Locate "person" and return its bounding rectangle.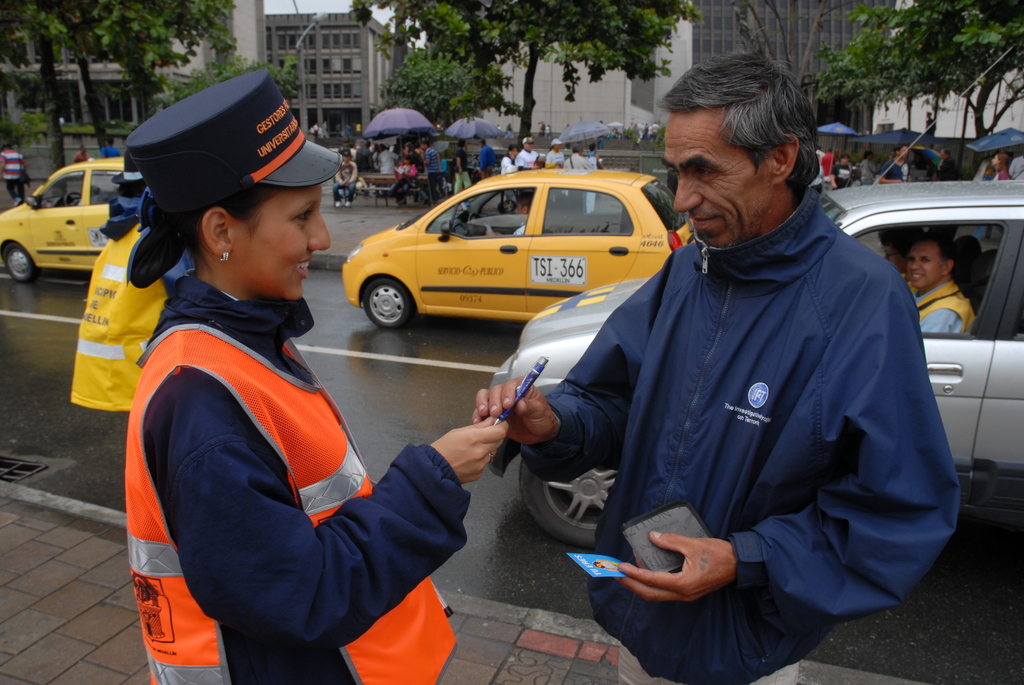
<bbox>922, 113, 940, 135</bbox>.
